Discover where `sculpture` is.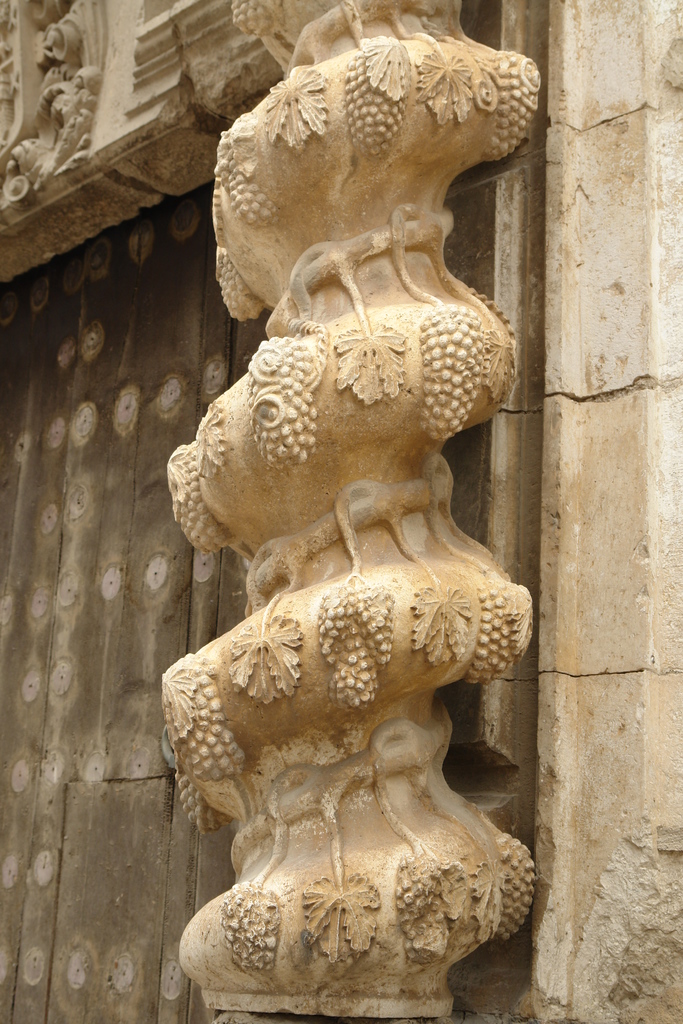
Discovered at 17, 0, 103, 166.
